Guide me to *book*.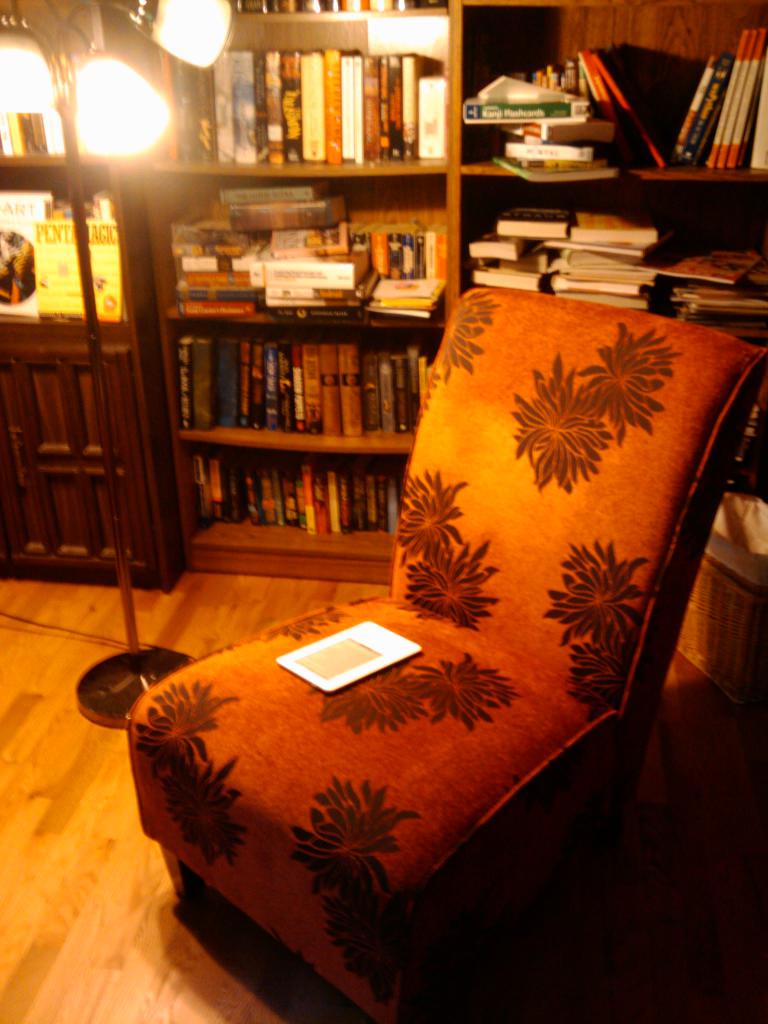
Guidance: (x1=0, y1=188, x2=58, y2=323).
